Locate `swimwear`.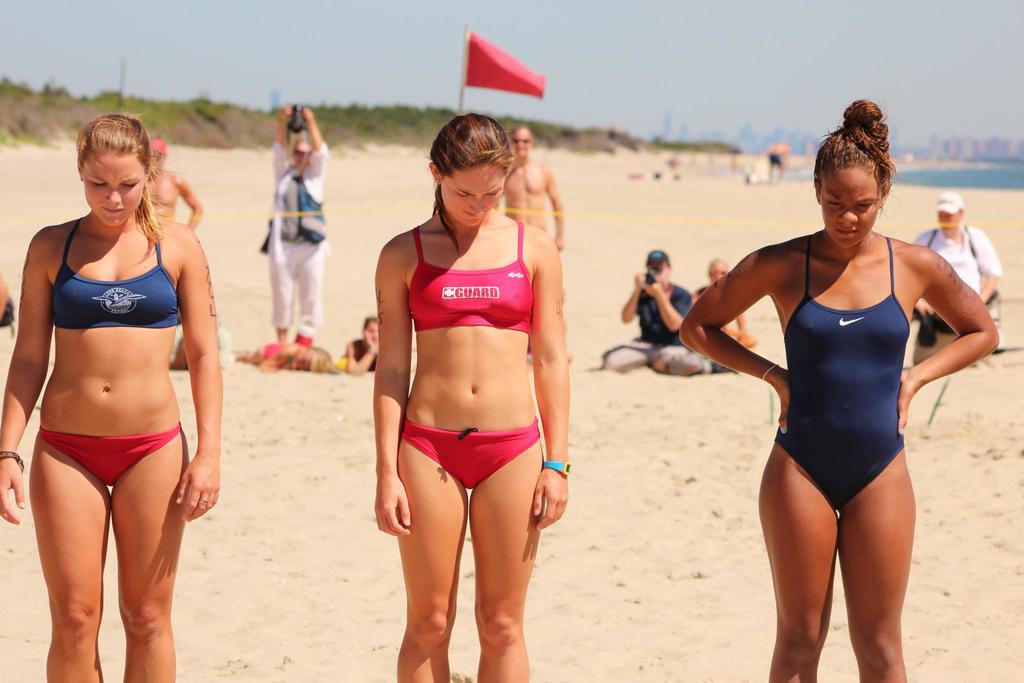
Bounding box: 766, 229, 913, 511.
